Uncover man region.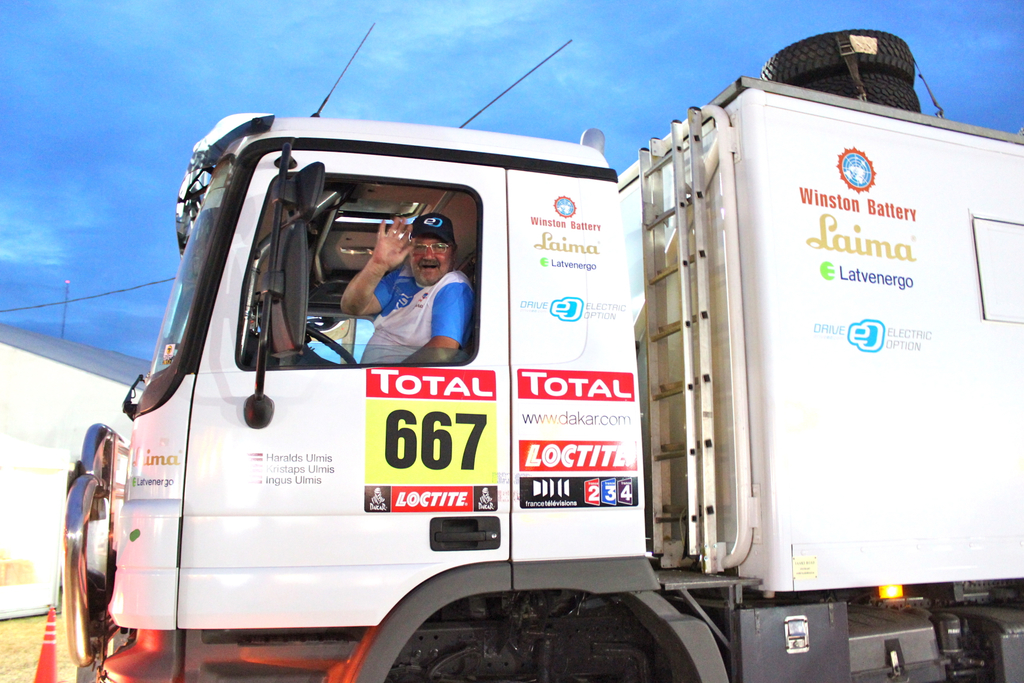
Uncovered: crop(337, 212, 479, 370).
